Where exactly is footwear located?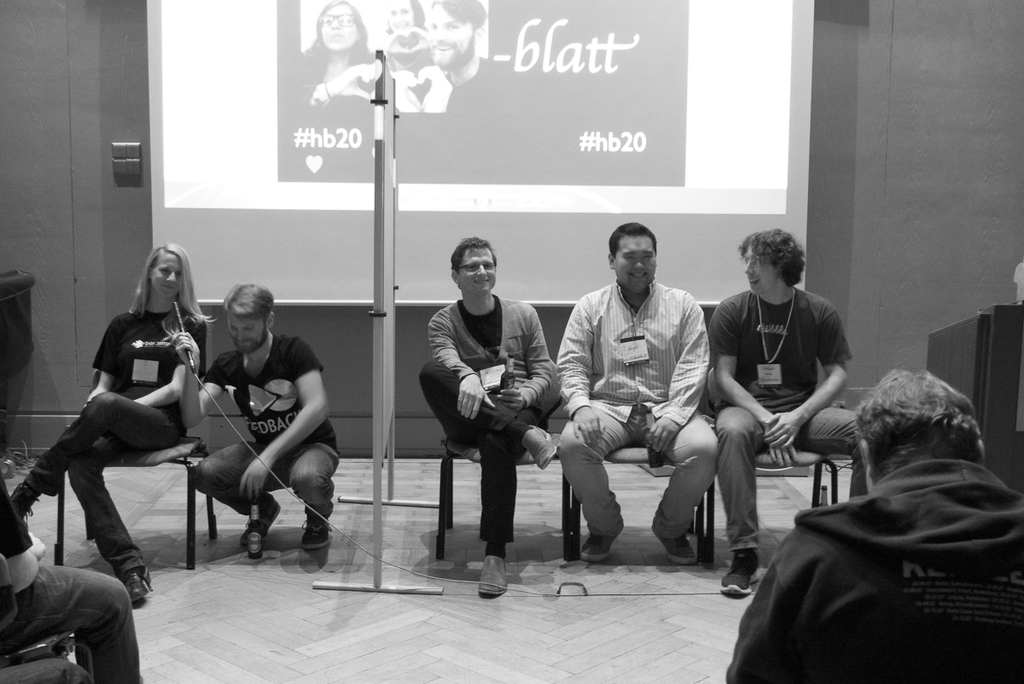
Its bounding box is Rect(244, 506, 285, 548).
